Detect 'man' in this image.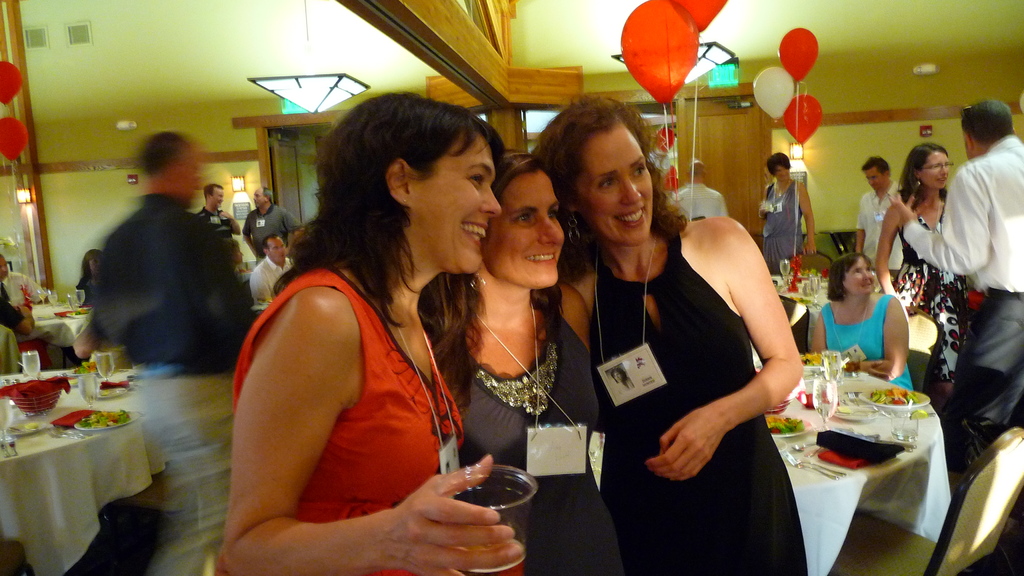
Detection: [x1=255, y1=189, x2=300, y2=256].
